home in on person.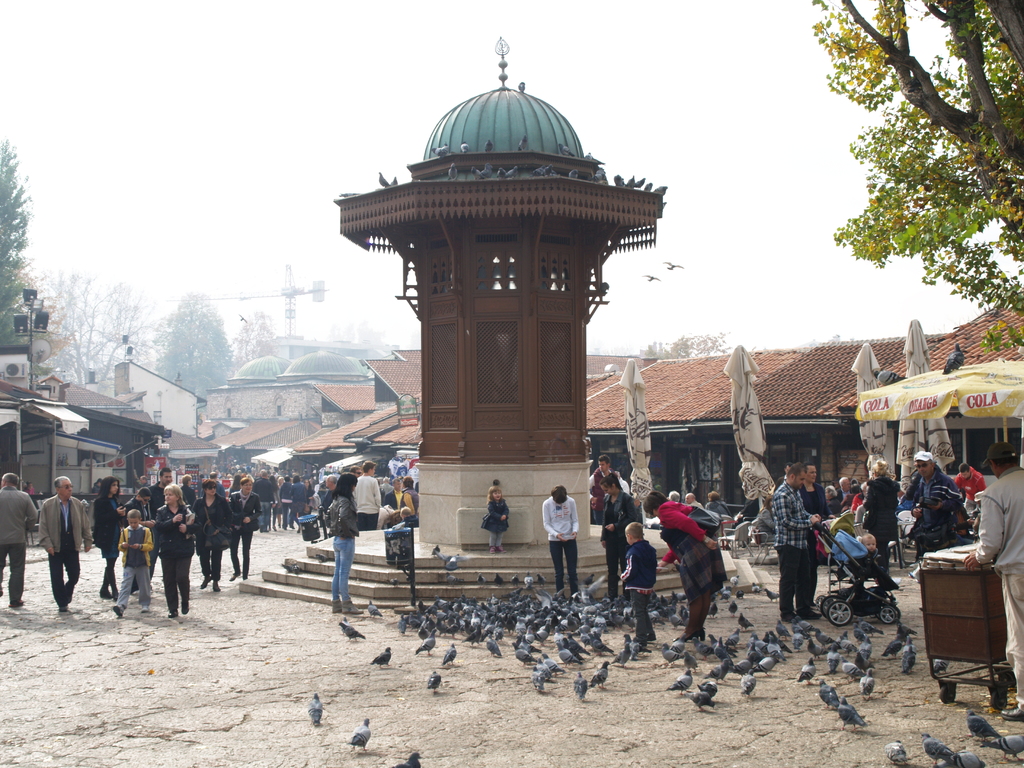
Homed in at <bbox>538, 482, 579, 600</bbox>.
